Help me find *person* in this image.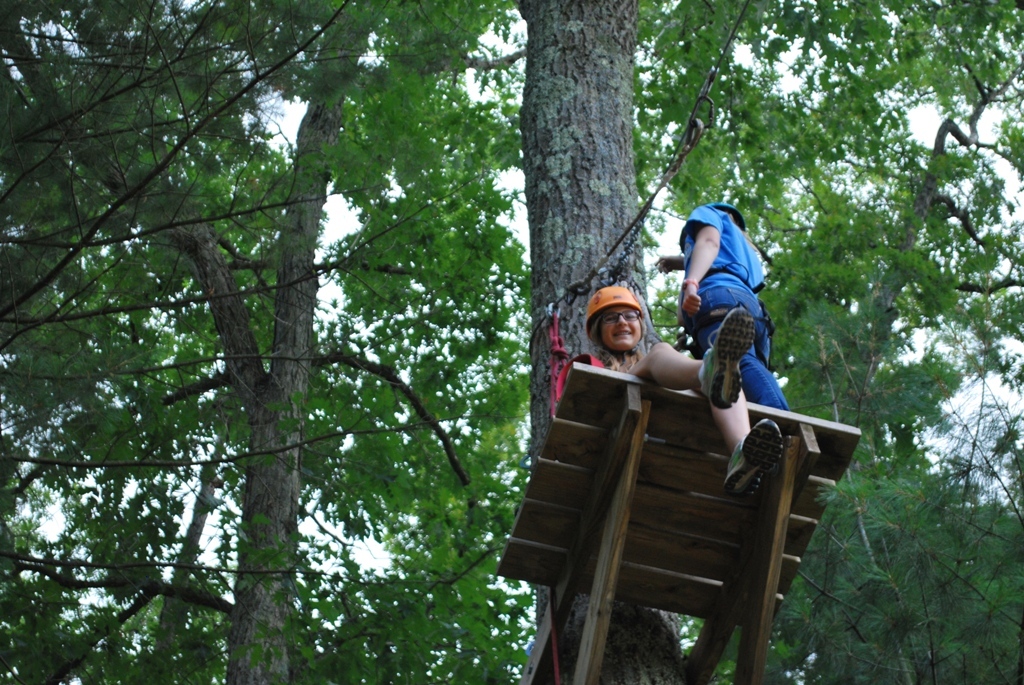
Found it: select_region(670, 190, 776, 424).
